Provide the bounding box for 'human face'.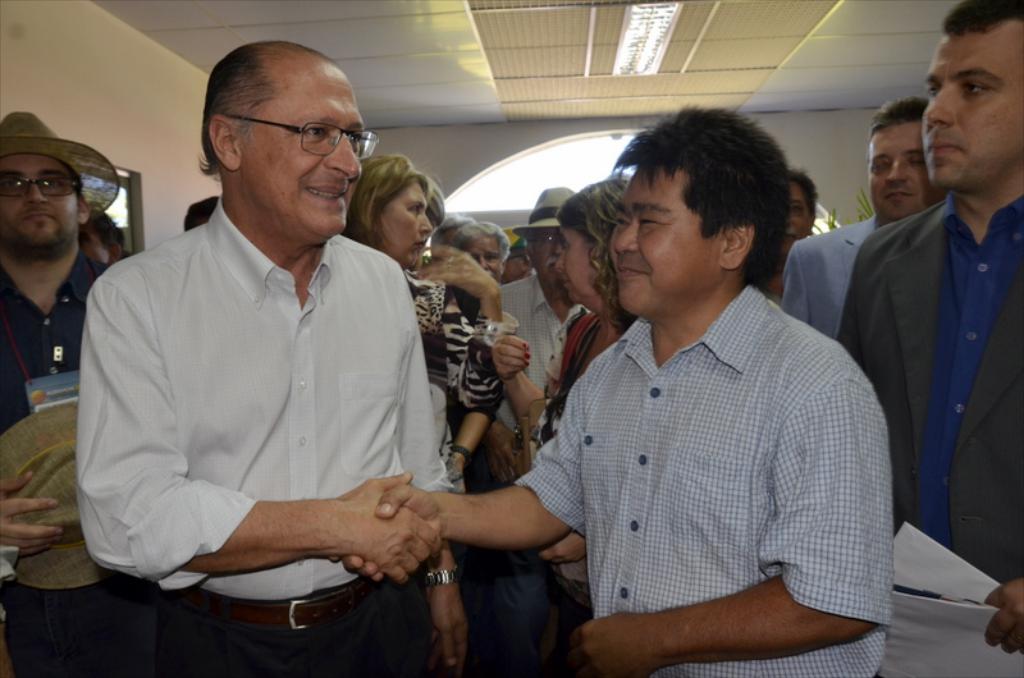
[868,118,932,220].
